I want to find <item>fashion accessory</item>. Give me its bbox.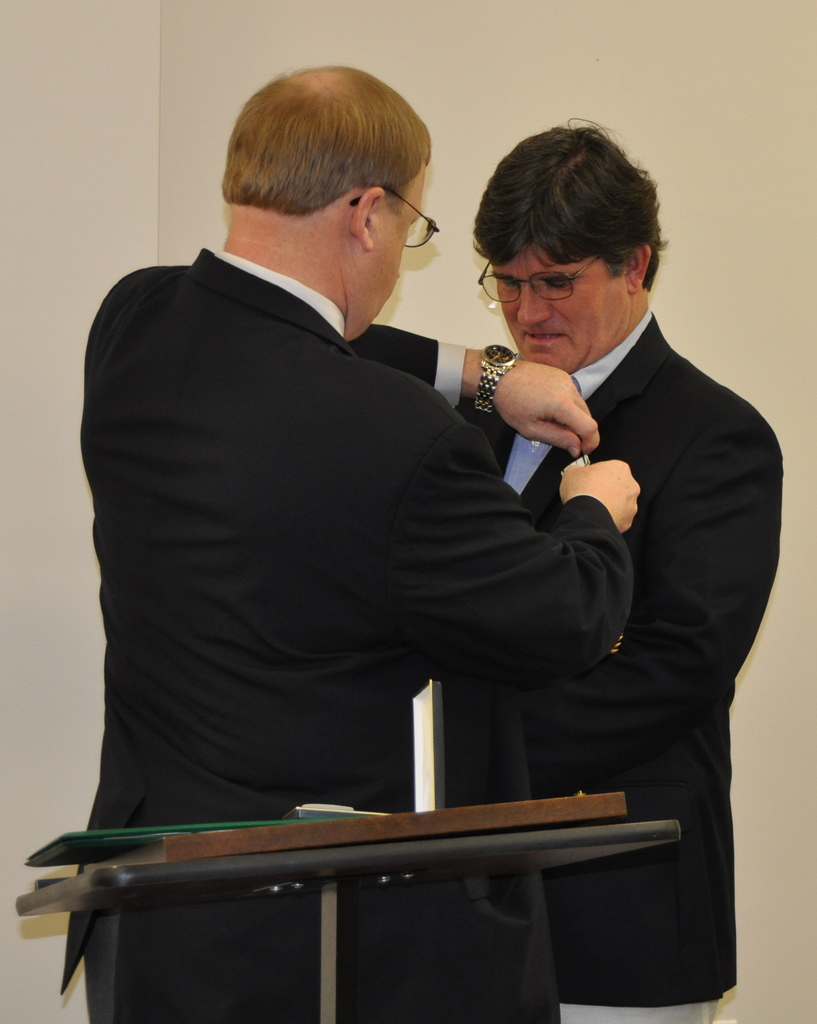
[476, 337, 517, 415].
